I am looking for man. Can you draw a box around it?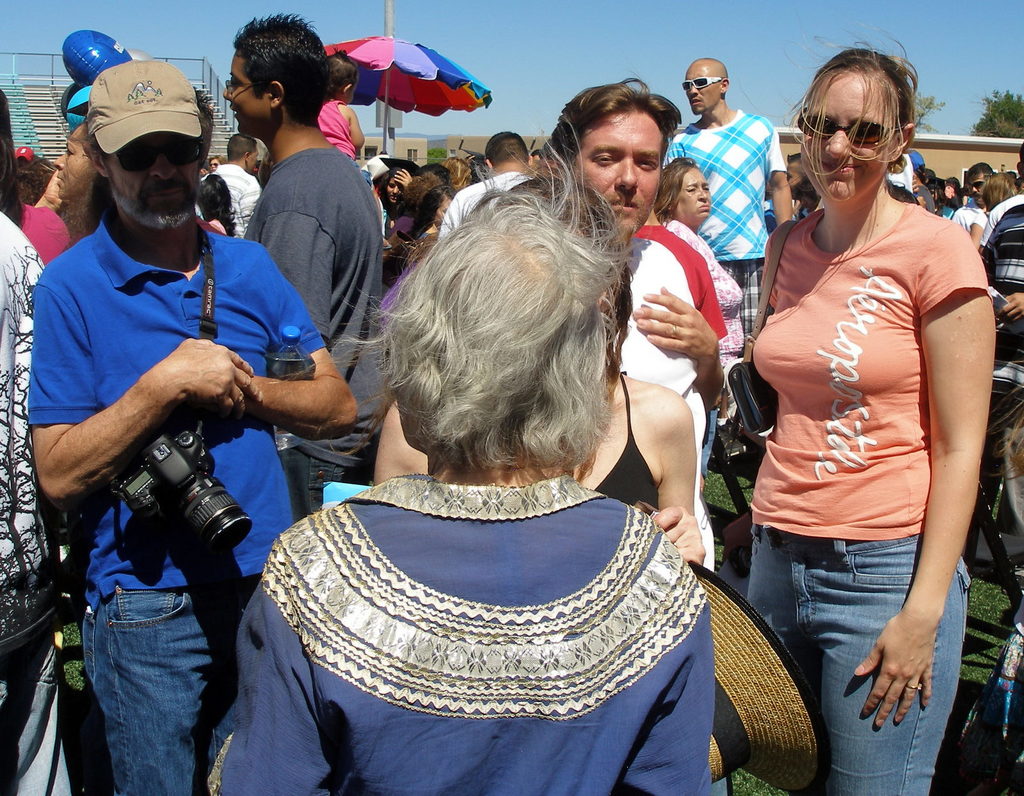
Sure, the bounding box is locate(22, 63, 357, 795).
